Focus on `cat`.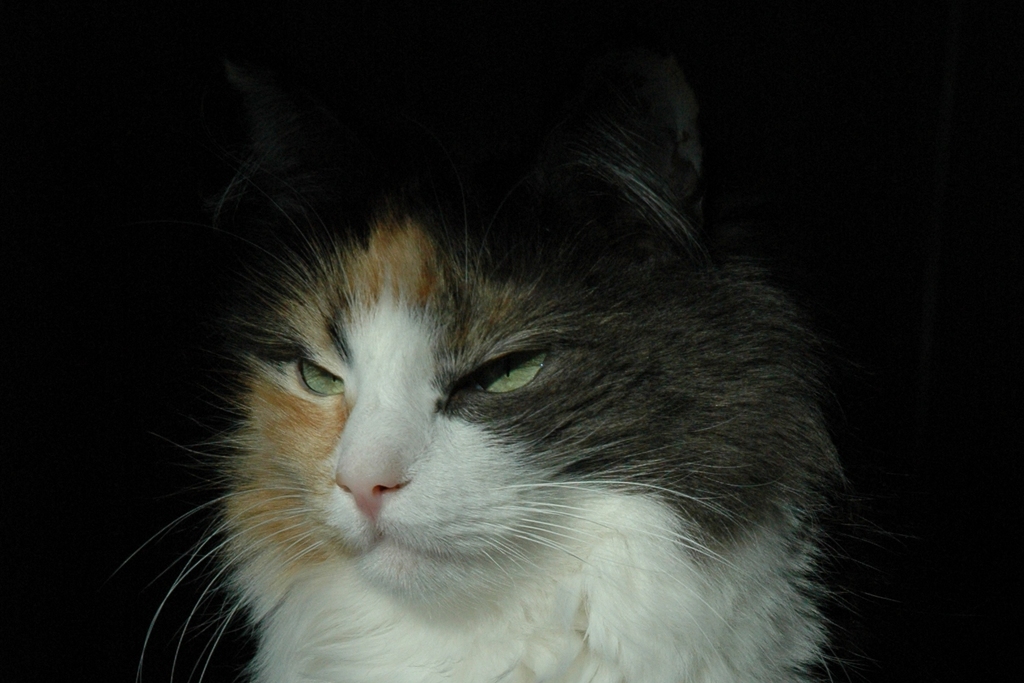
Focused at [x1=95, y1=22, x2=910, y2=679].
